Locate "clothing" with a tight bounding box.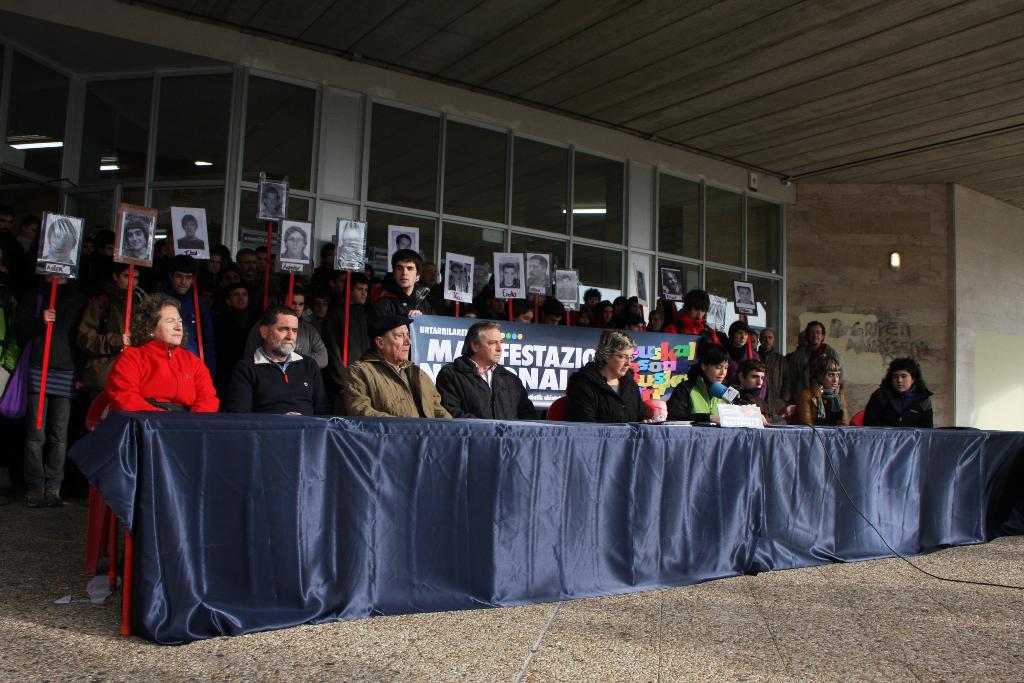
Rect(781, 400, 844, 420).
